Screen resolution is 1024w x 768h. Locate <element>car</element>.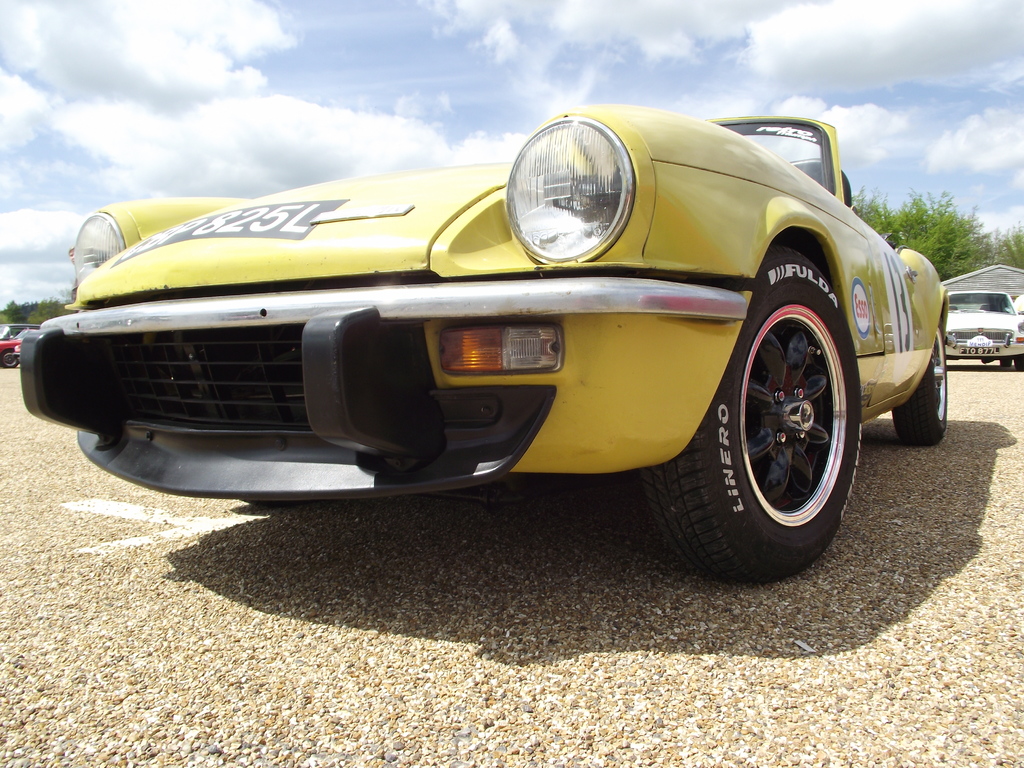
[x1=943, y1=290, x2=1023, y2=364].
